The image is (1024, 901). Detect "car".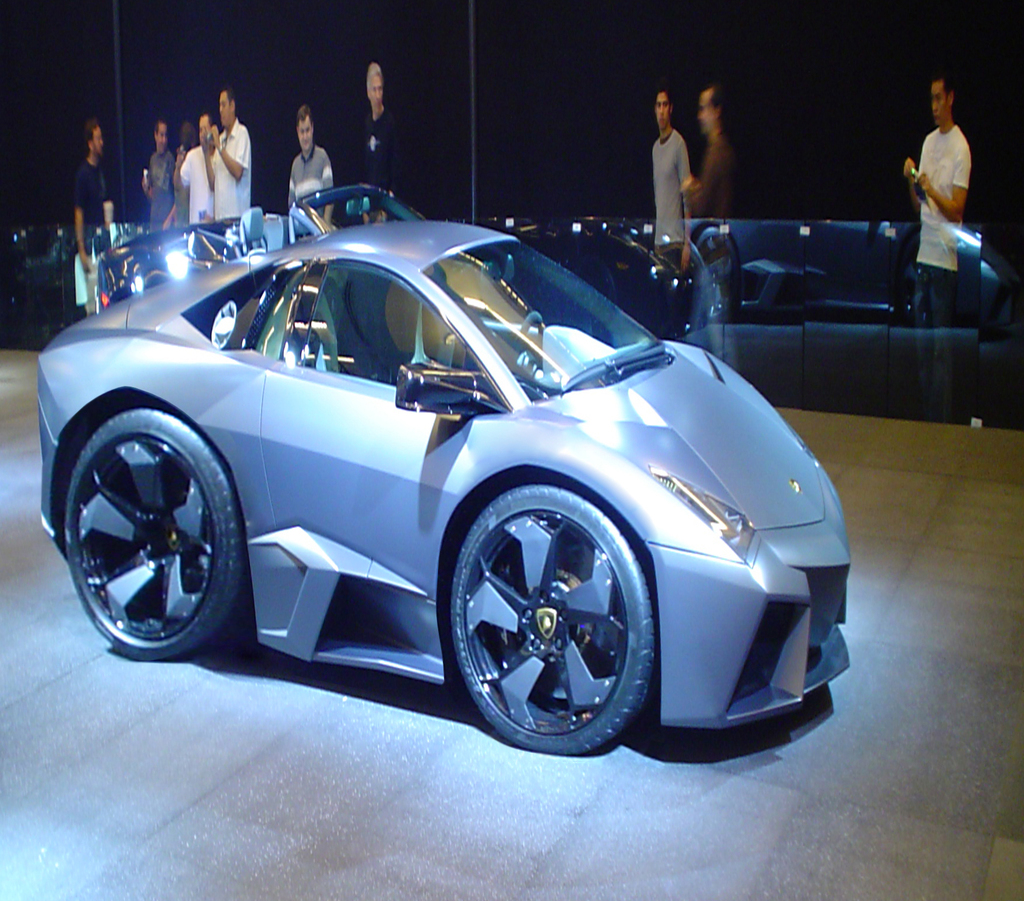
Detection: 35/212/856/754.
